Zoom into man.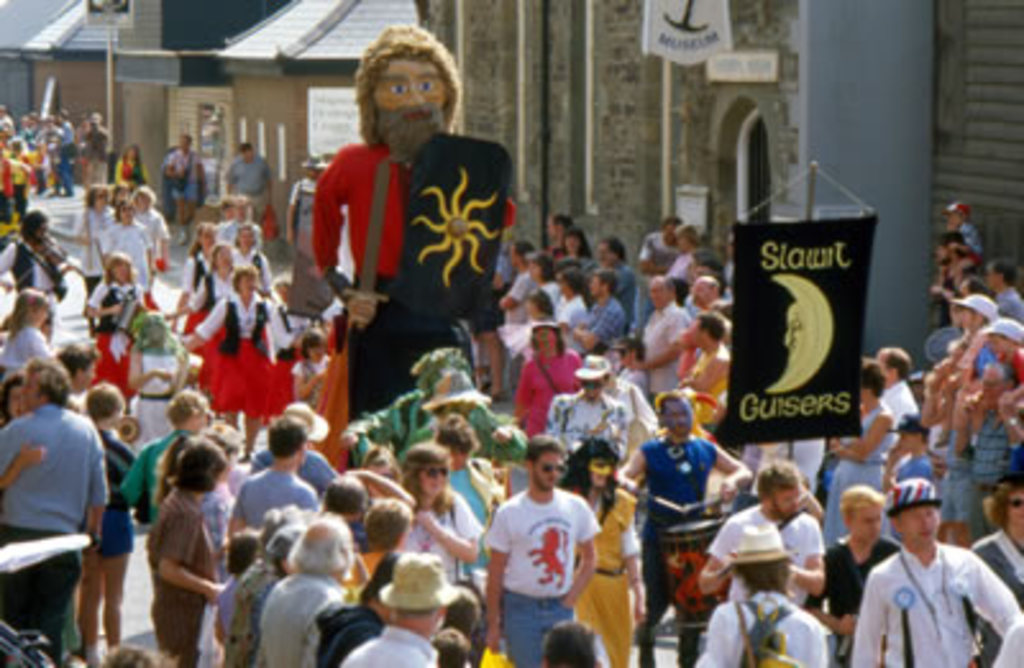
Zoom target: 351,553,461,665.
